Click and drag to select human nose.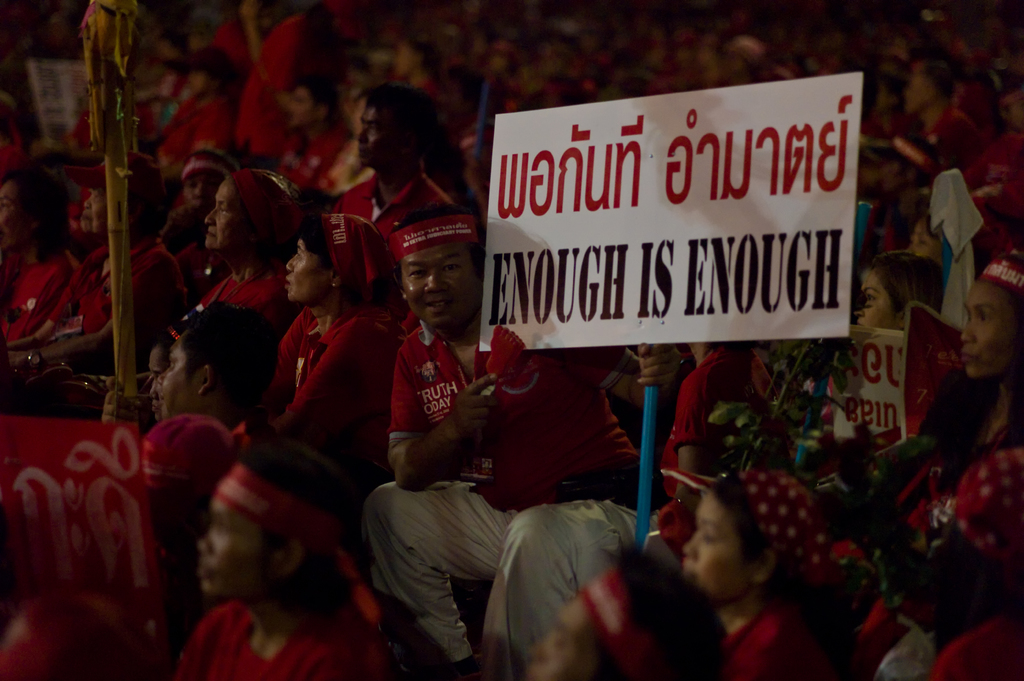
Selection: pyautogui.locateOnScreen(152, 371, 167, 385).
